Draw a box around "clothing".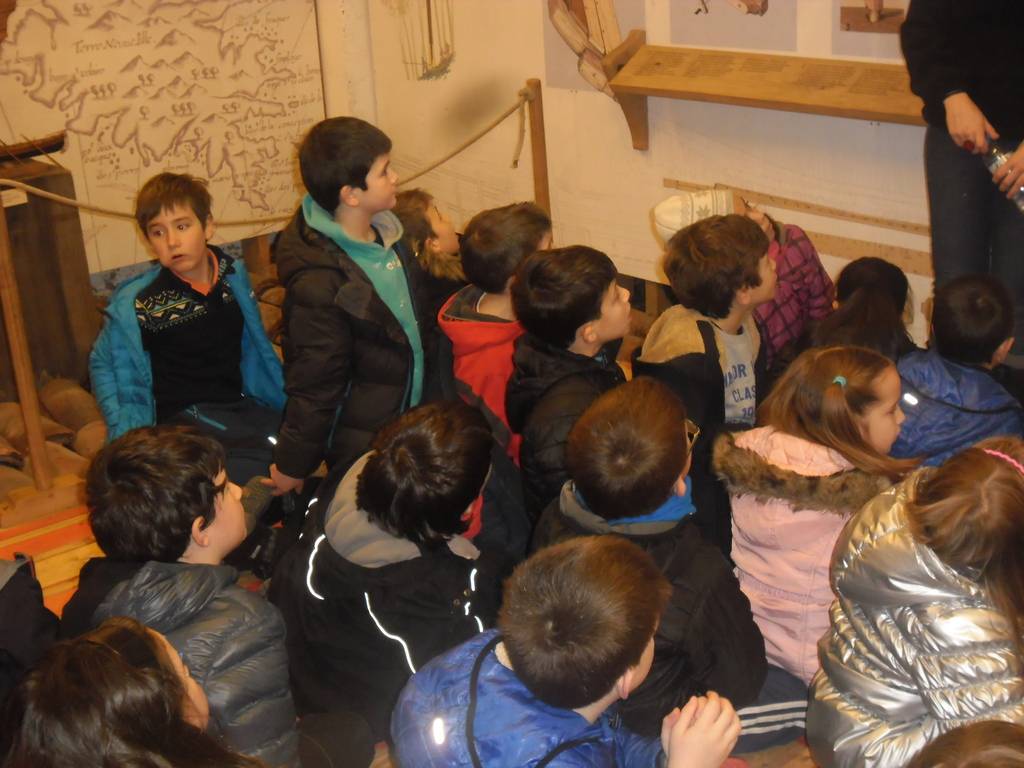
detection(708, 419, 920, 703).
